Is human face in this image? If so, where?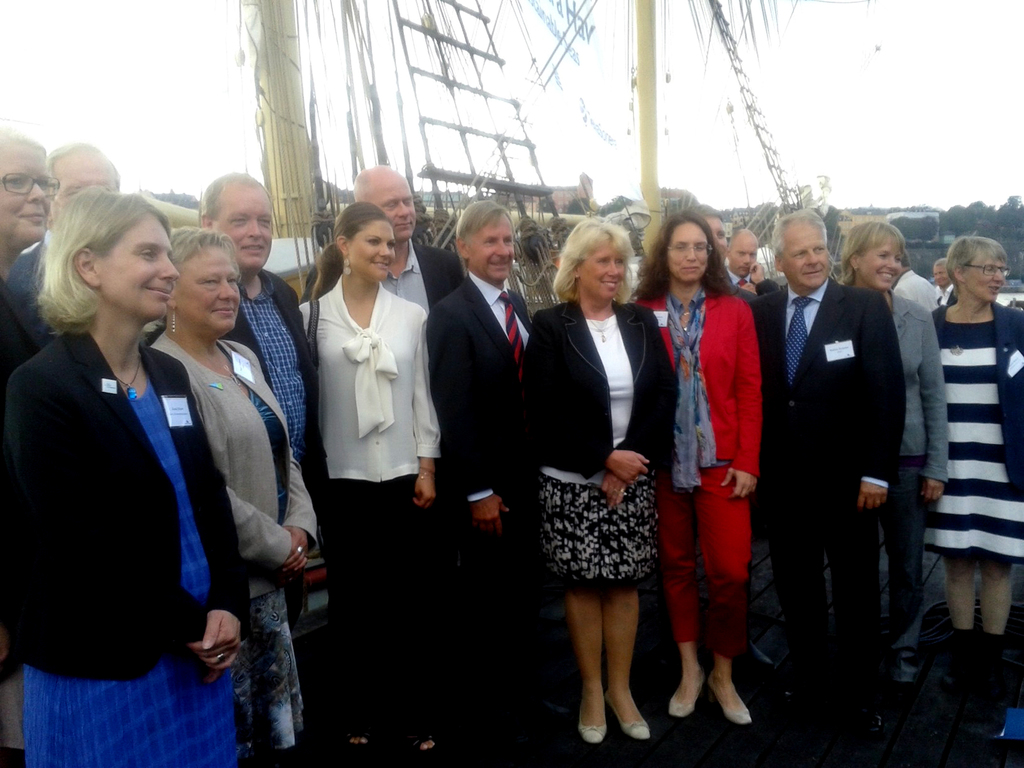
Yes, at [x1=214, y1=180, x2=283, y2=273].
